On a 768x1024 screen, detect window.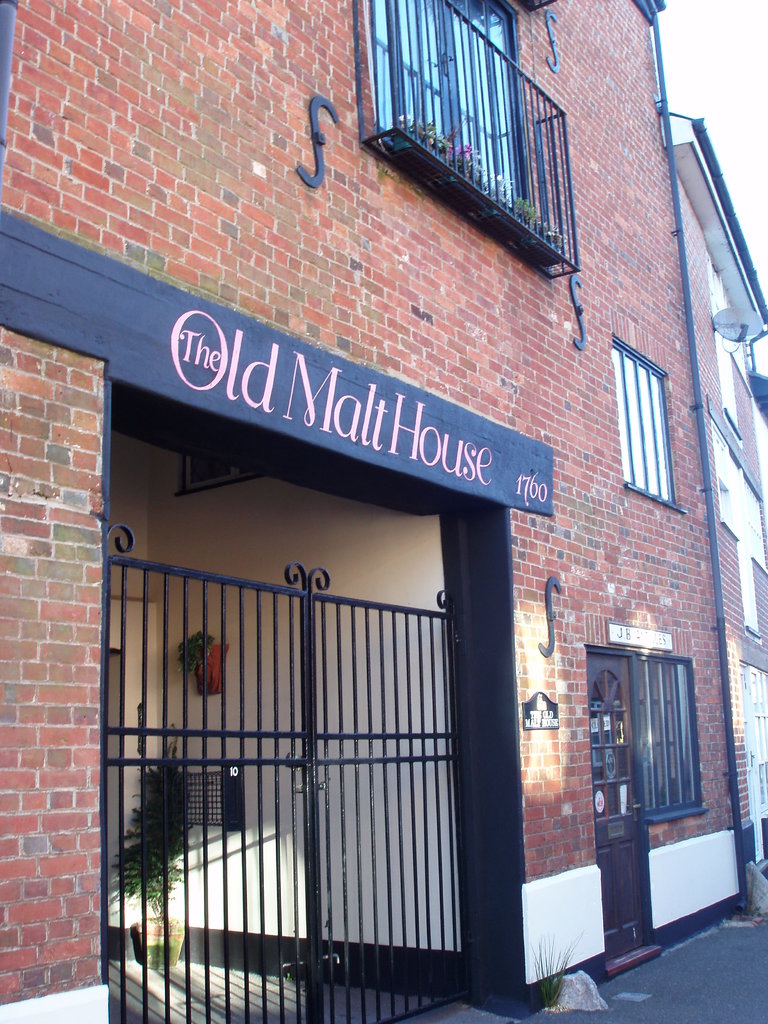
bbox(595, 626, 735, 834).
